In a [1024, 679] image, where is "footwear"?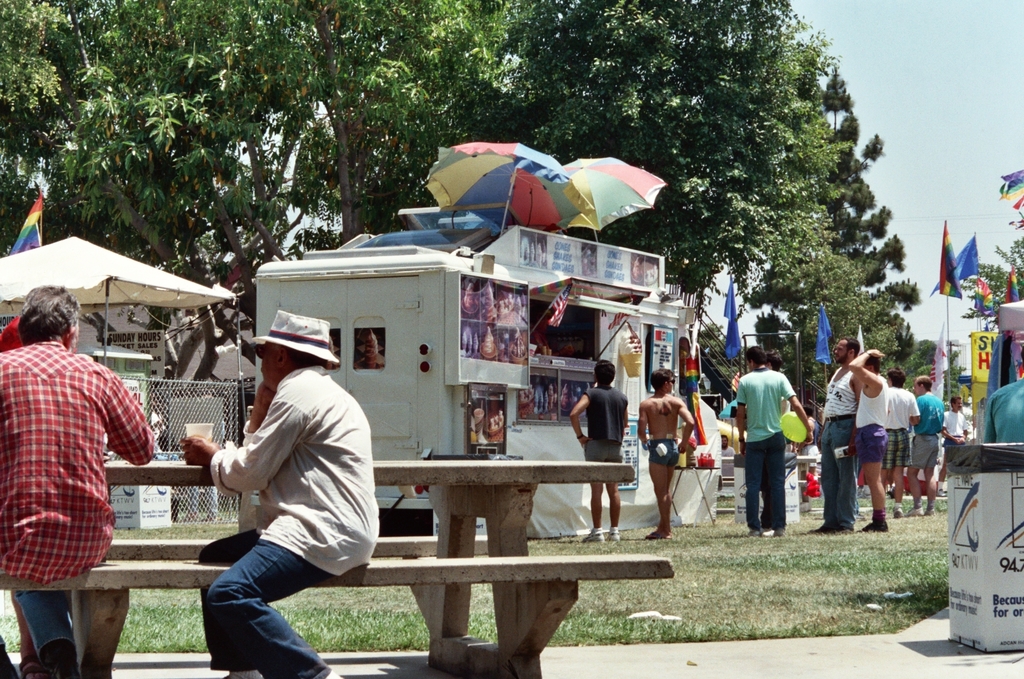
771, 524, 788, 539.
